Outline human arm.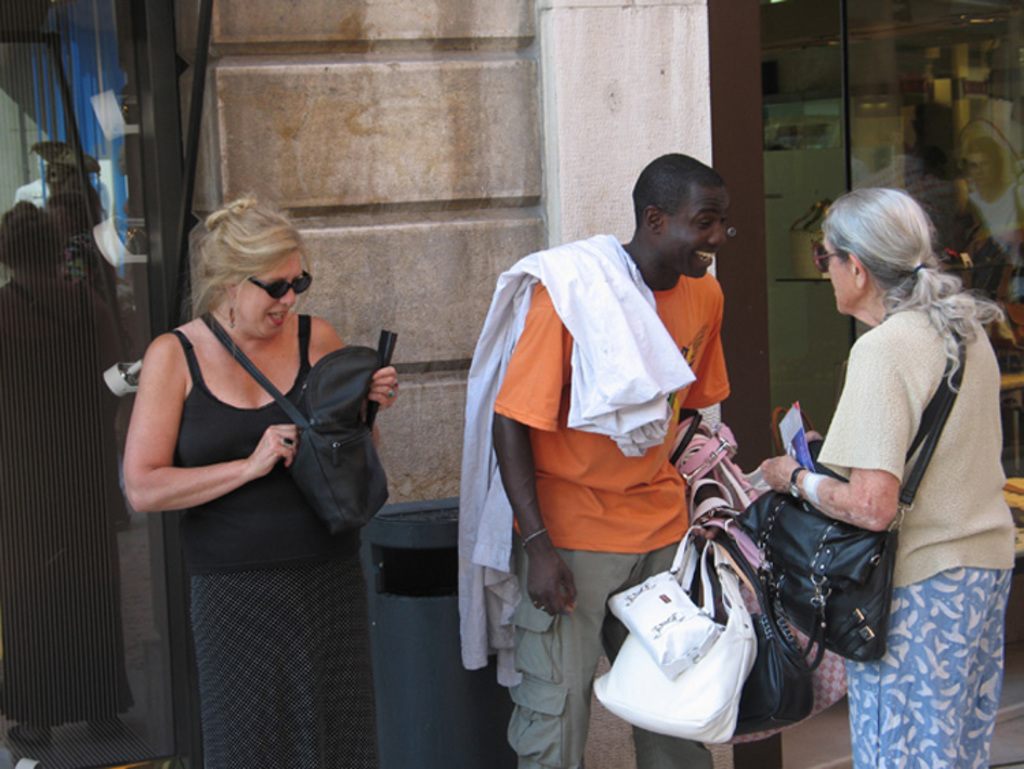
Outline: <box>487,275,580,623</box>.
